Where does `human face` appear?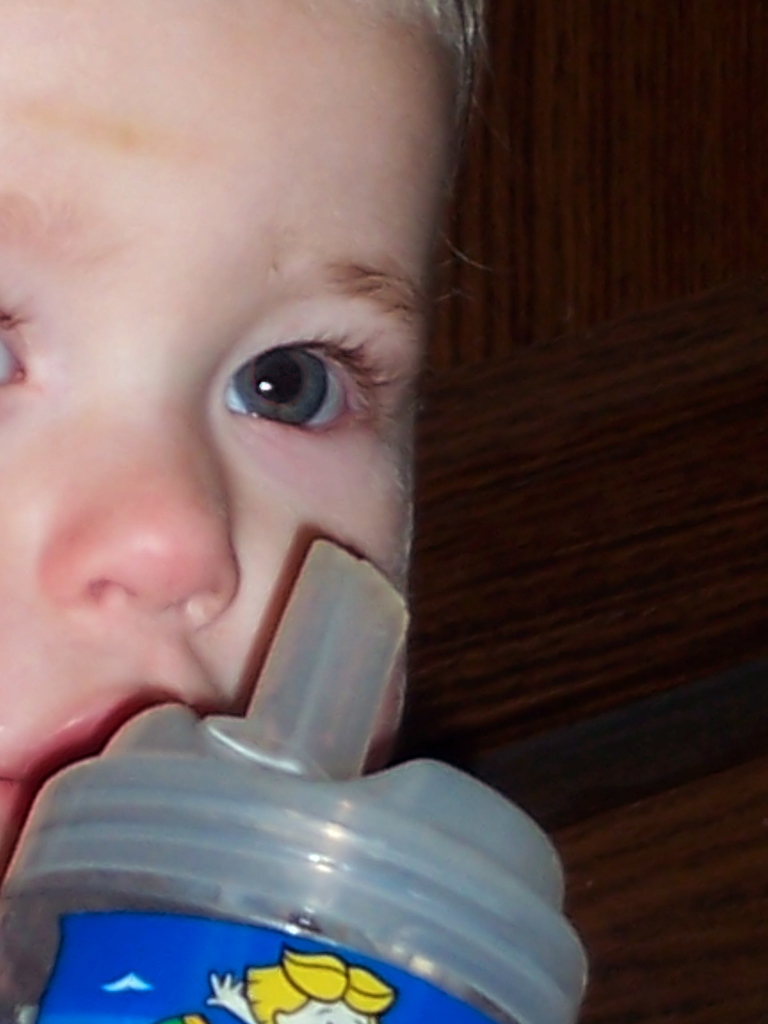
Appears at 0,0,446,869.
